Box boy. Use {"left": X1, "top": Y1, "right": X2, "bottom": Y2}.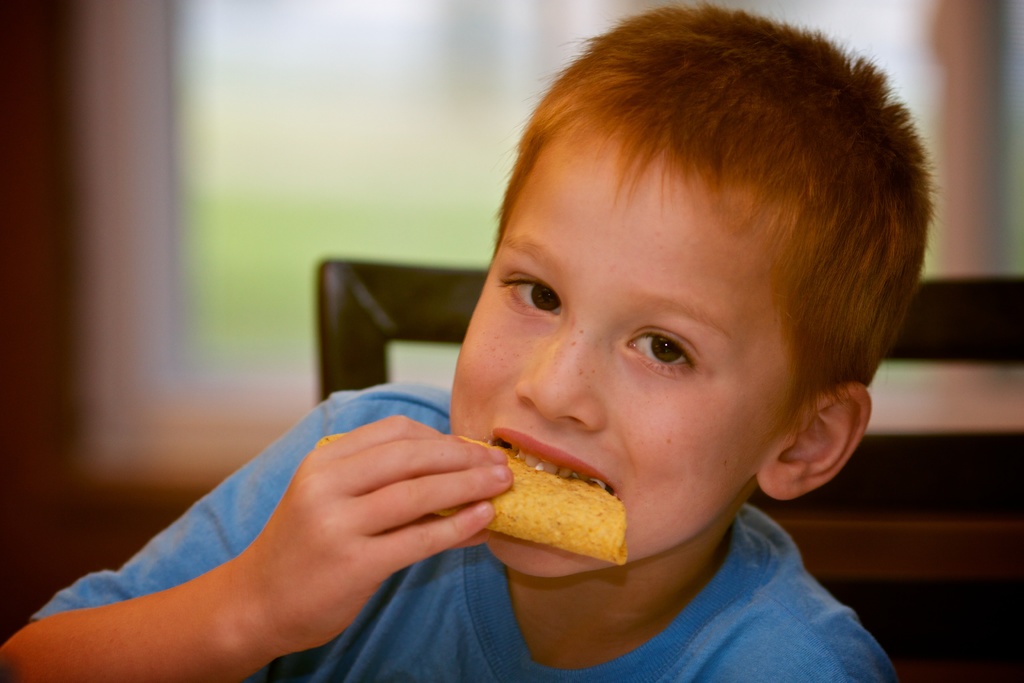
{"left": 0, "top": 0, "right": 943, "bottom": 682}.
